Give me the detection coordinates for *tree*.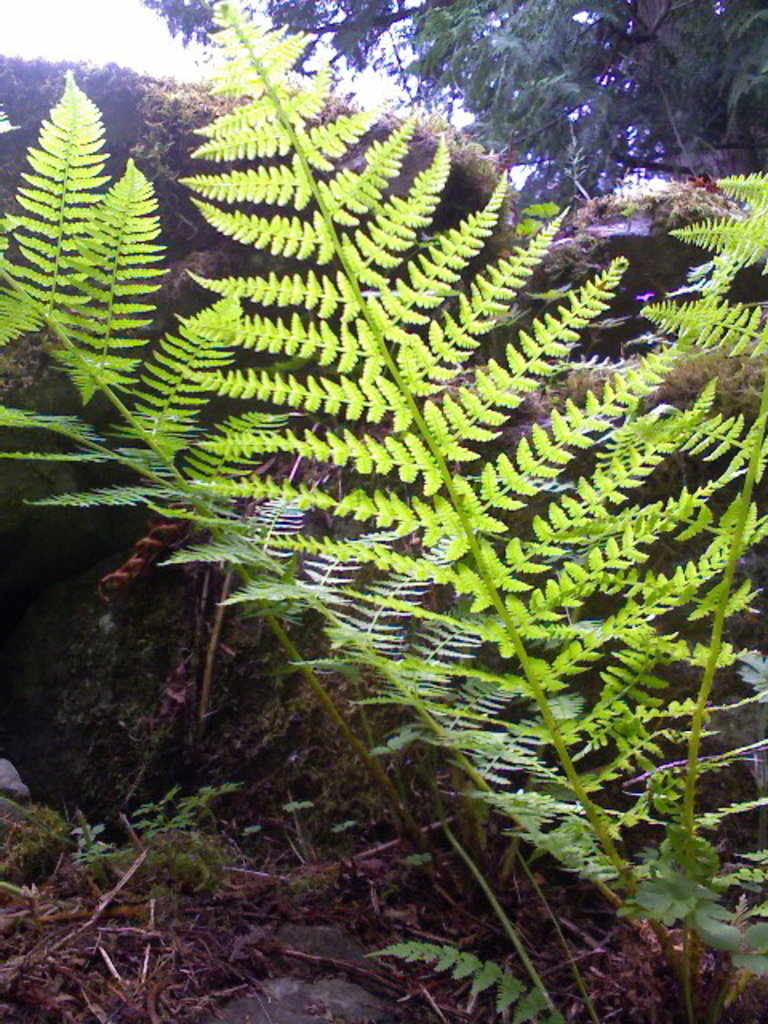
<bbox>128, 0, 766, 309</bbox>.
